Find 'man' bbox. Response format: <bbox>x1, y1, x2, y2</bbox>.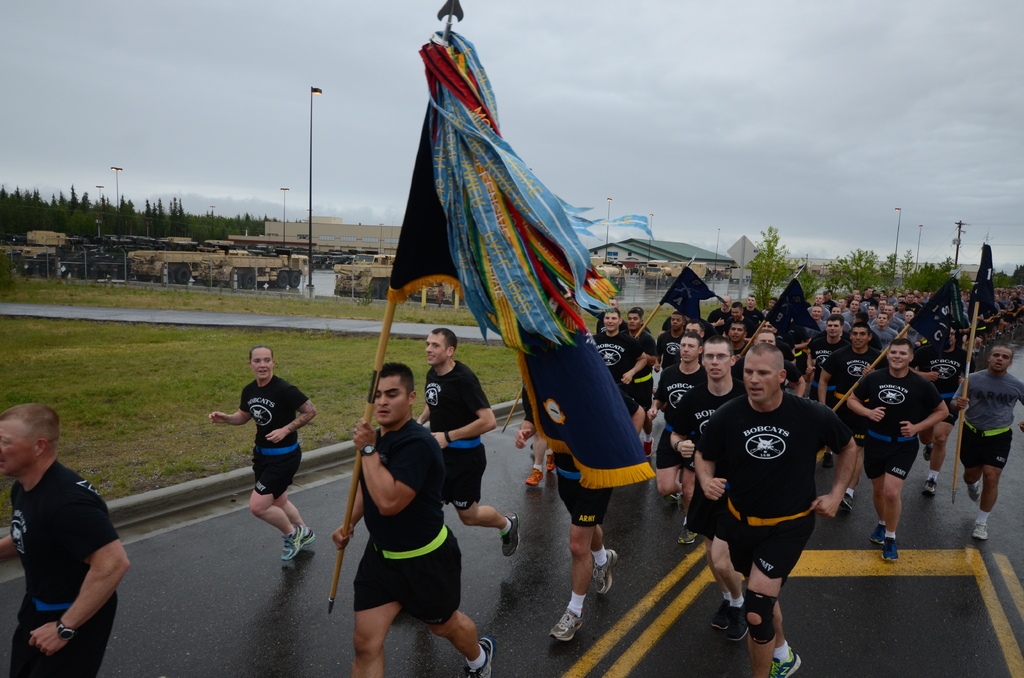
<bbox>416, 329, 522, 554</bbox>.
